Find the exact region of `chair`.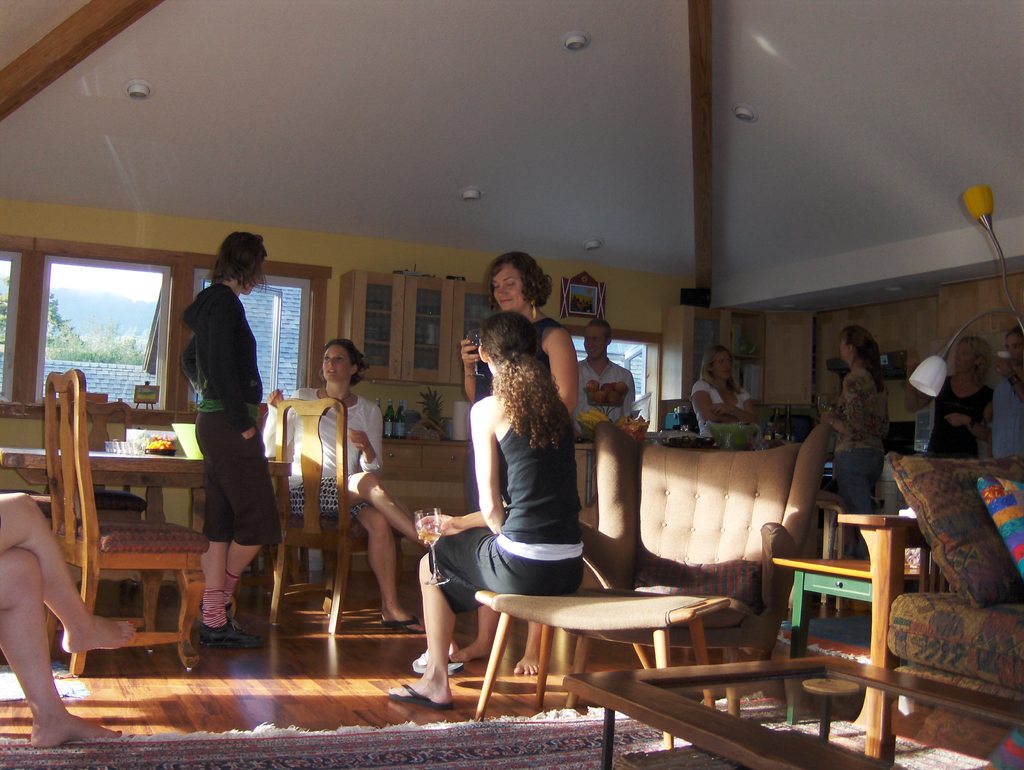
Exact region: bbox=[469, 419, 833, 750].
